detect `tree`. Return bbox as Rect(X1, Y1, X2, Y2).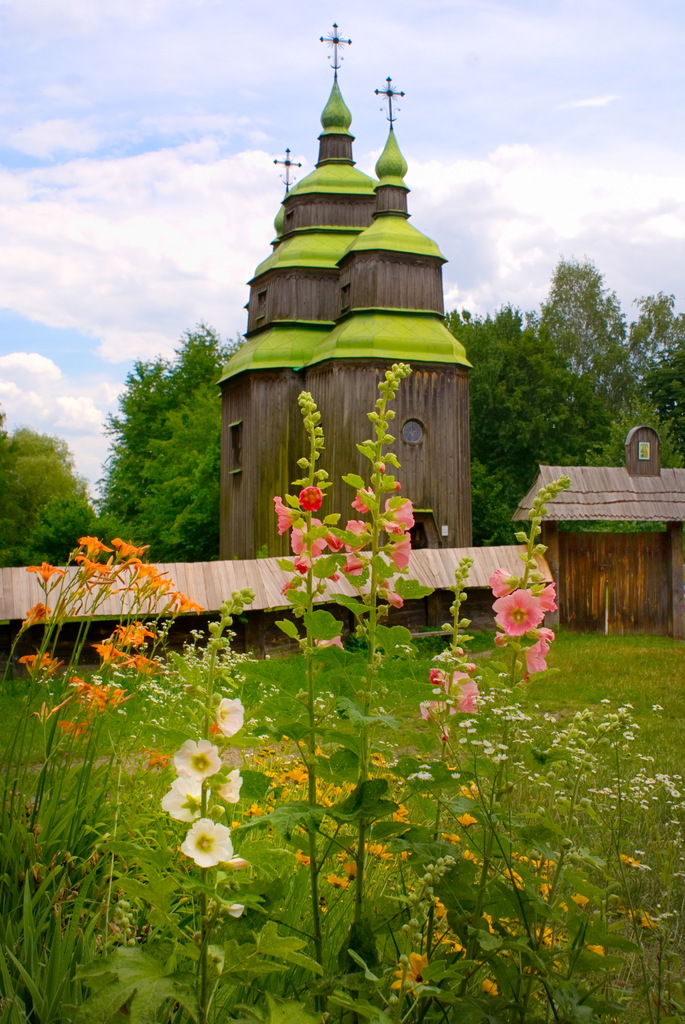
Rect(0, 422, 100, 595).
